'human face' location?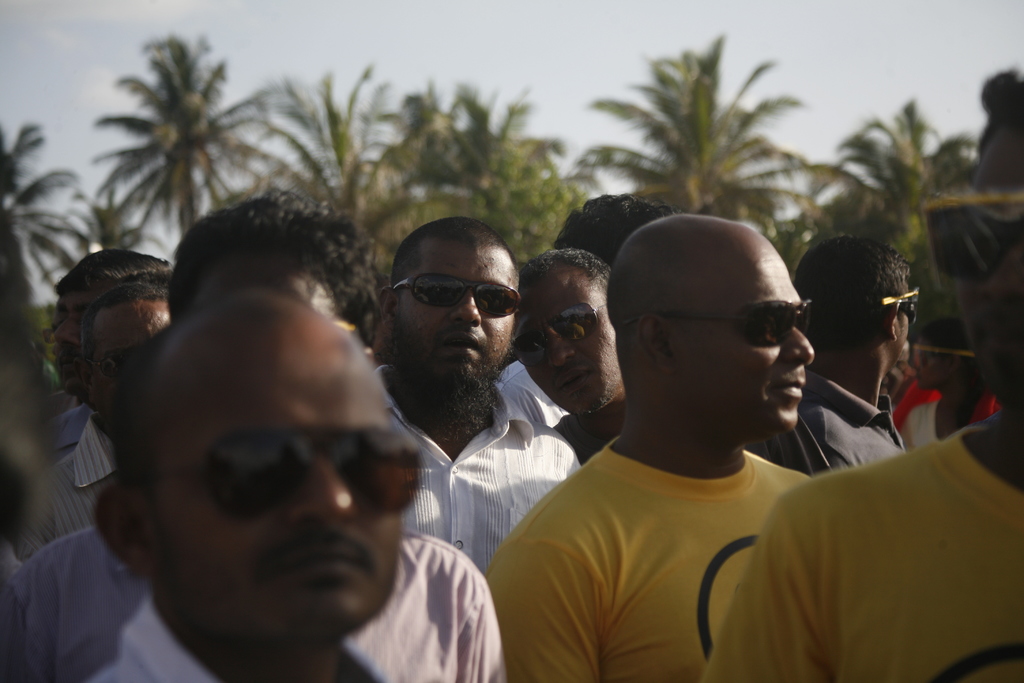
(517, 274, 622, 416)
